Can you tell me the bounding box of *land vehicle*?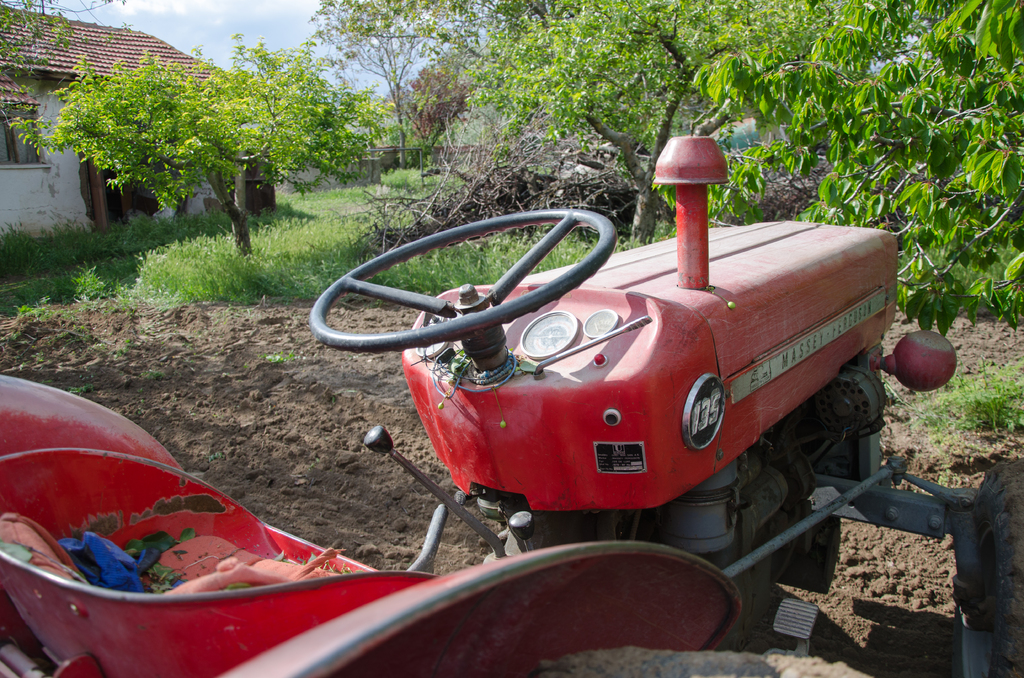
<bbox>0, 134, 1023, 677</bbox>.
